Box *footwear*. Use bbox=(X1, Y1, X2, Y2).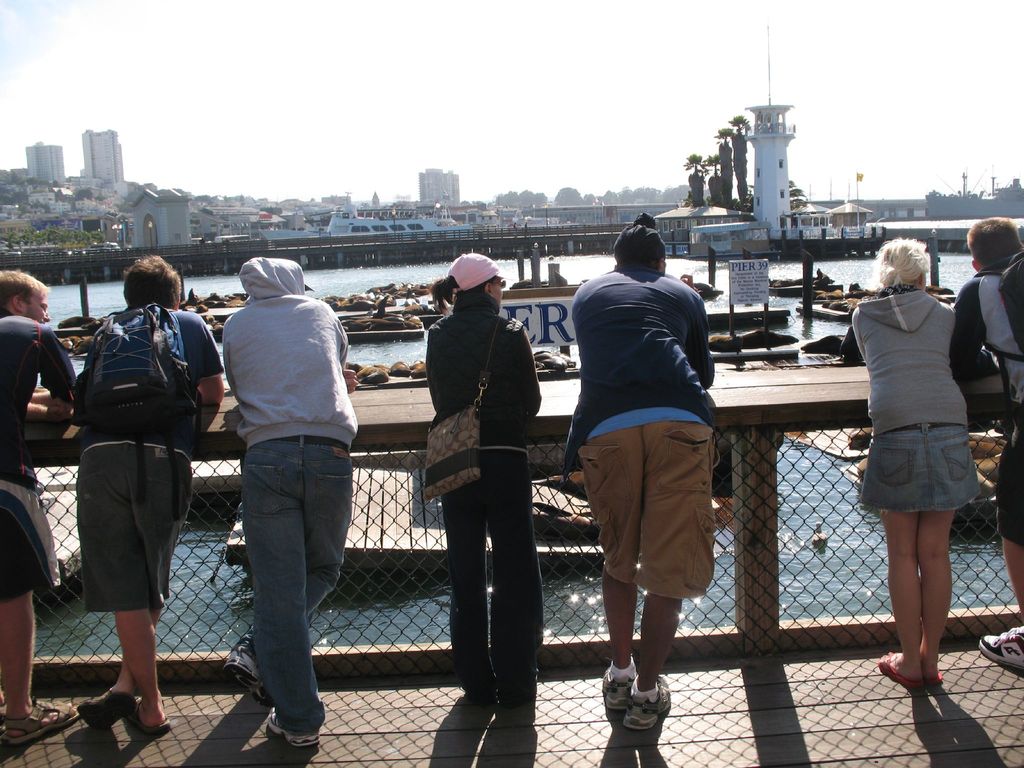
bbox=(76, 684, 136, 733).
